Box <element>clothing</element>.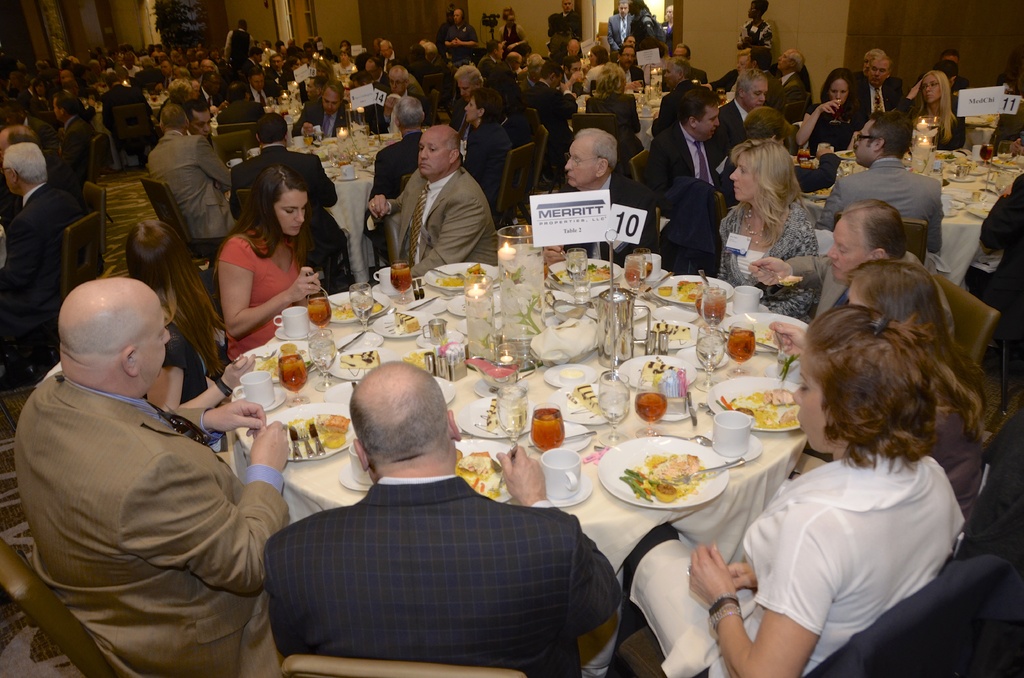
{"x1": 216, "y1": 223, "x2": 314, "y2": 364}.
